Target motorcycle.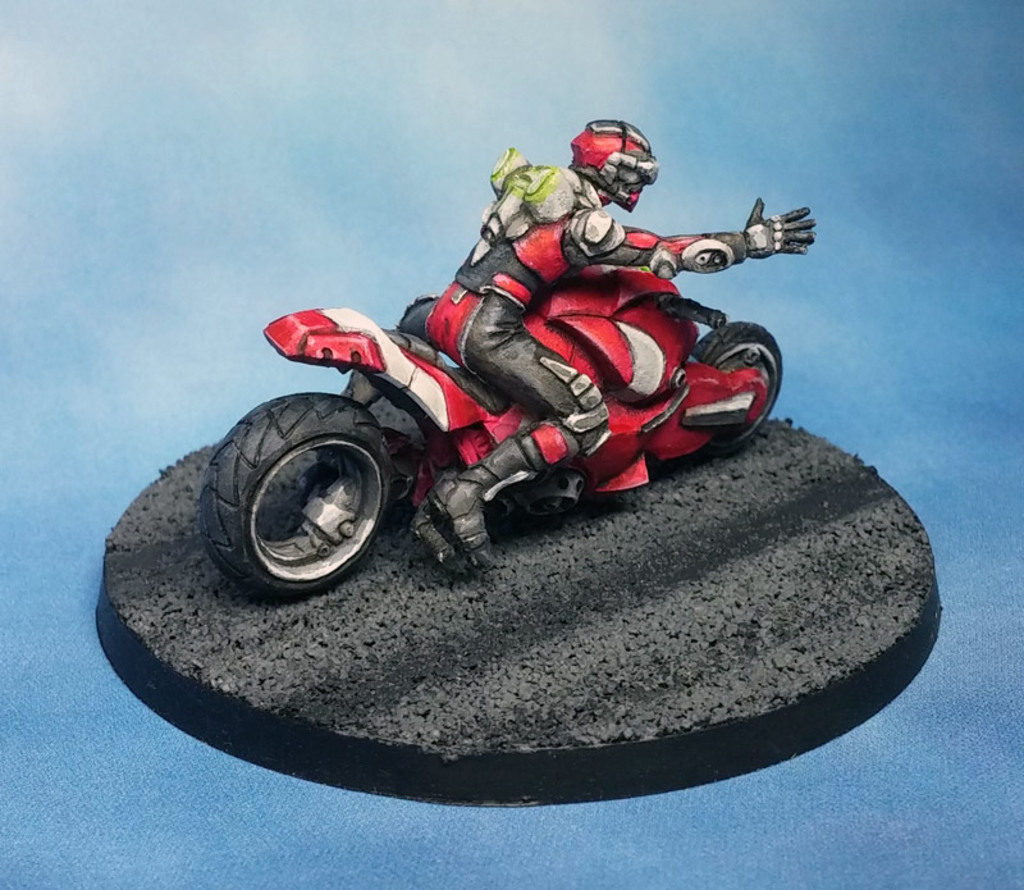
Target region: [x1=198, y1=264, x2=782, y2=598].
